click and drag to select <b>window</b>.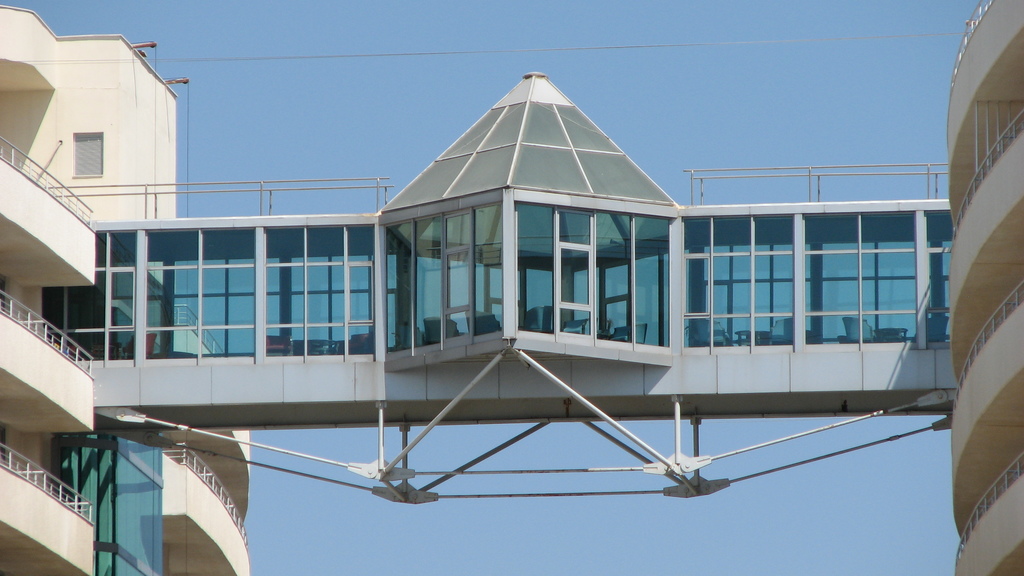
Selection: <box>37,227,138,362</box>.
